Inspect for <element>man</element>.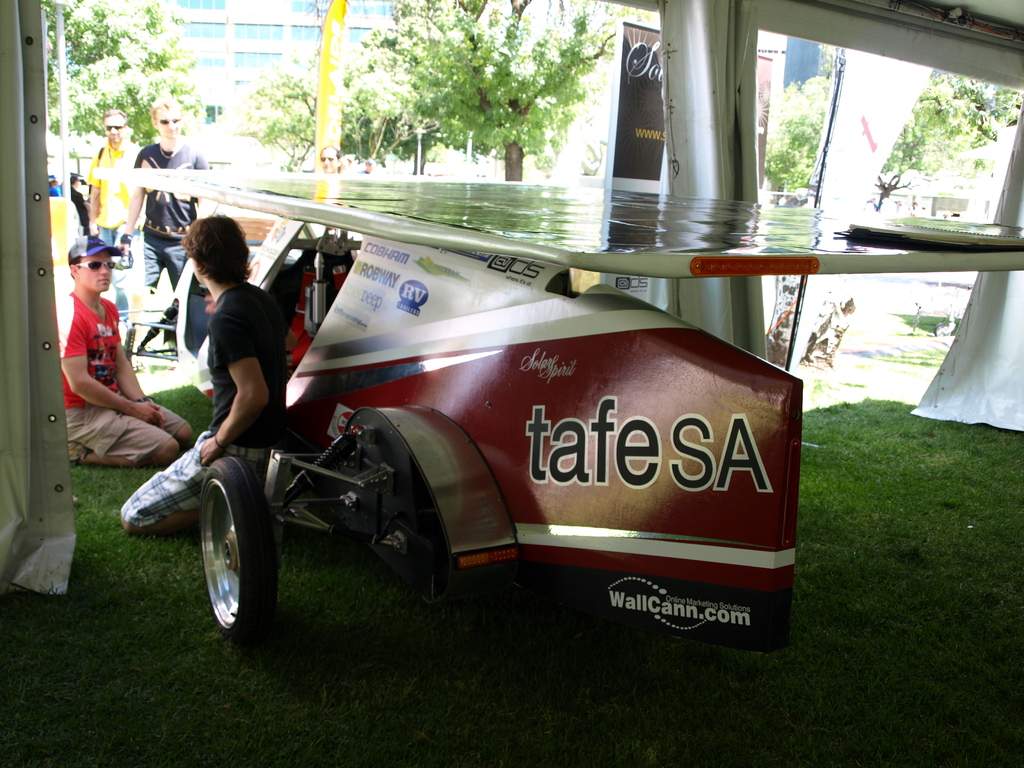
Inspection: 70, 173, 90, 237.
